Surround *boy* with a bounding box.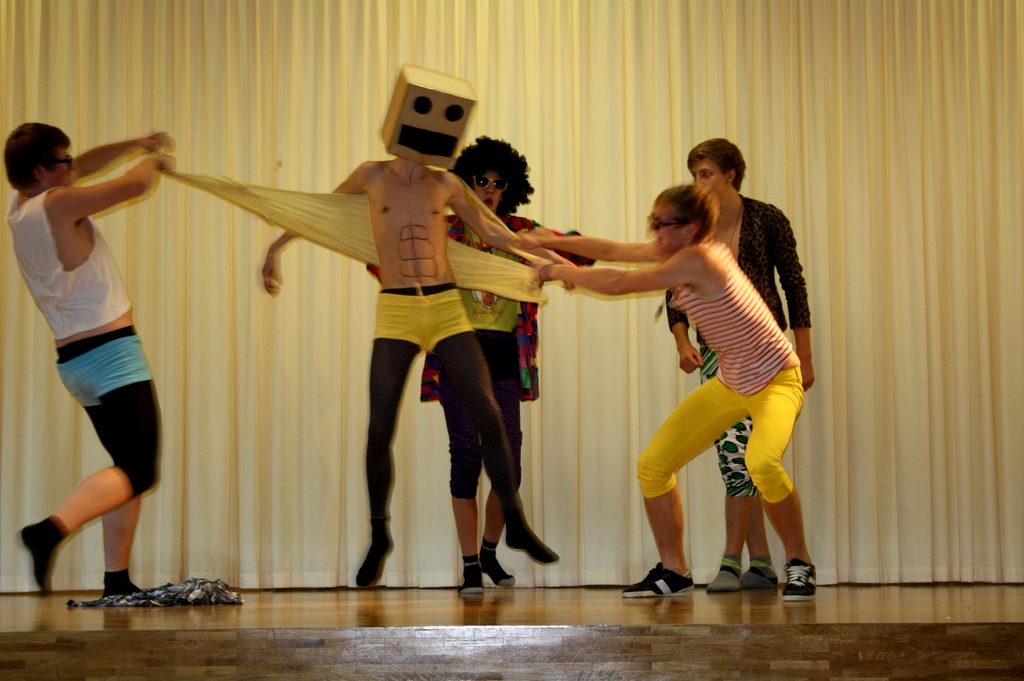
9, 127, 177, 597.
